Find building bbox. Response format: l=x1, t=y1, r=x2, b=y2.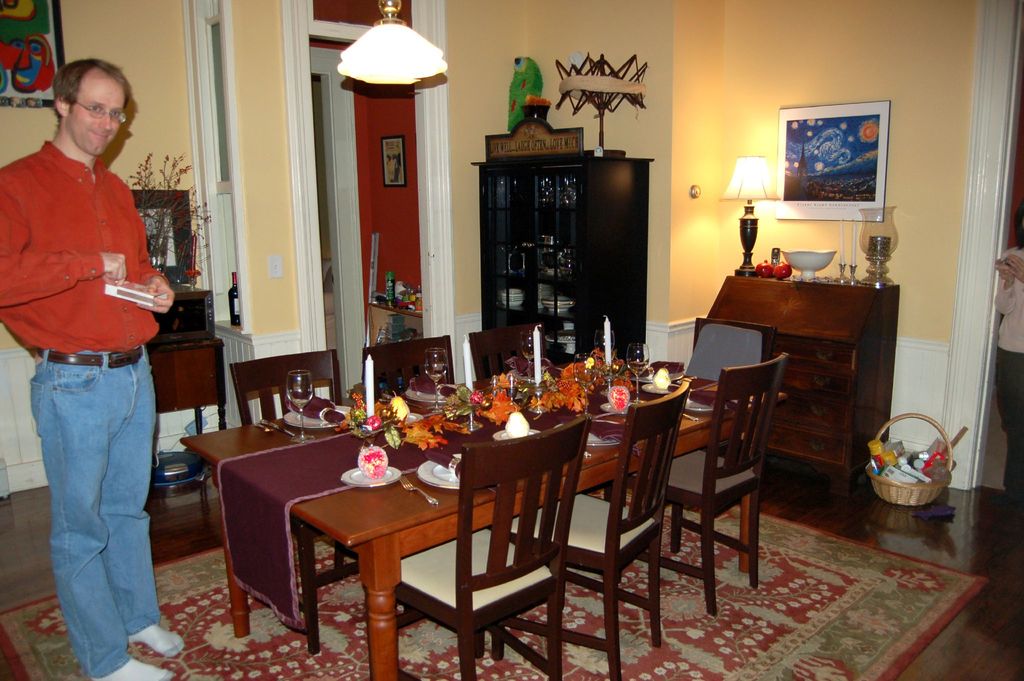
l=0, t=0, r=1023, b=680.
